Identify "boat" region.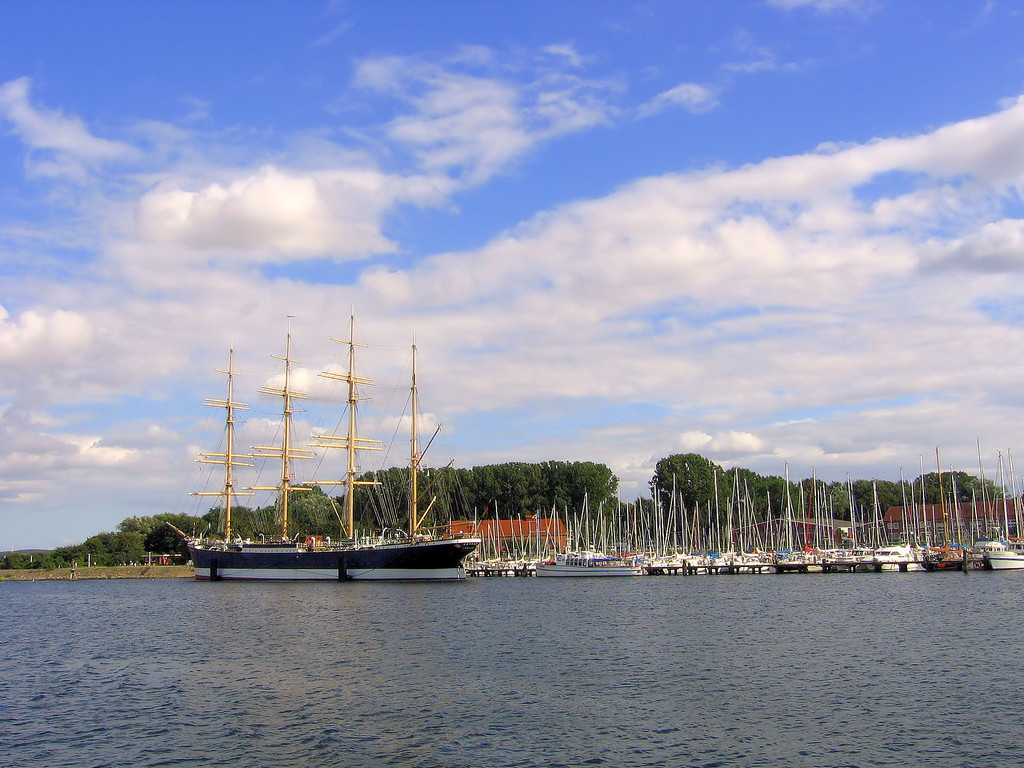
Region: [921, 460, 941, 560].
